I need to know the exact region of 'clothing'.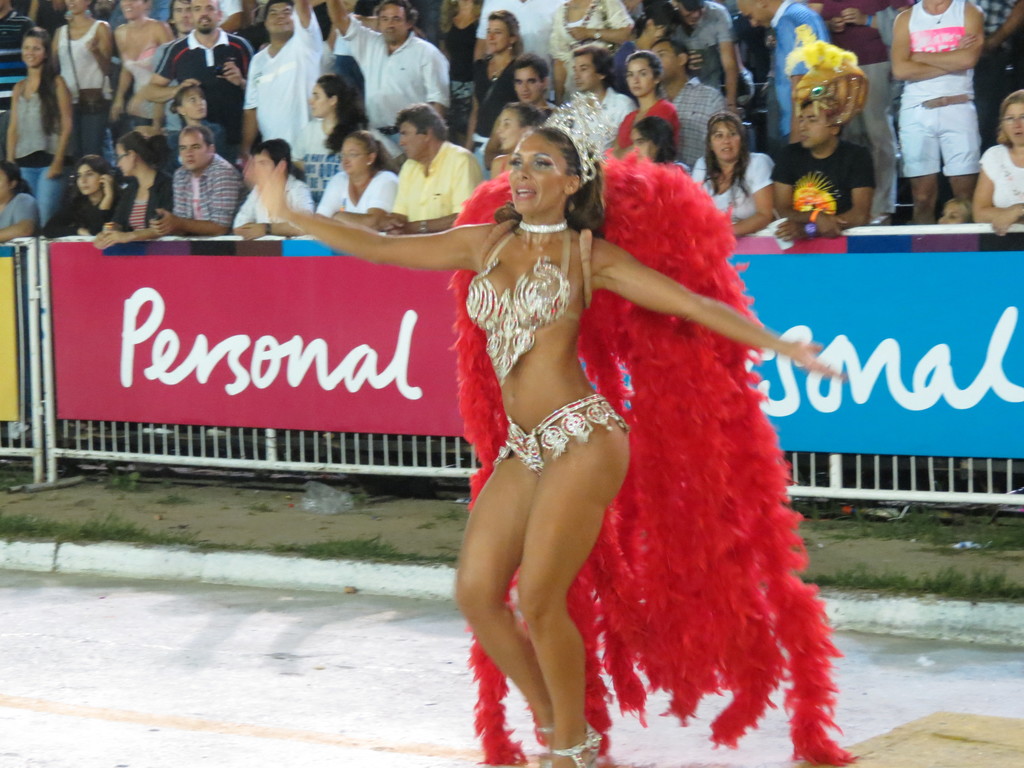
Region: Rect(473, 0, 567, 61).
